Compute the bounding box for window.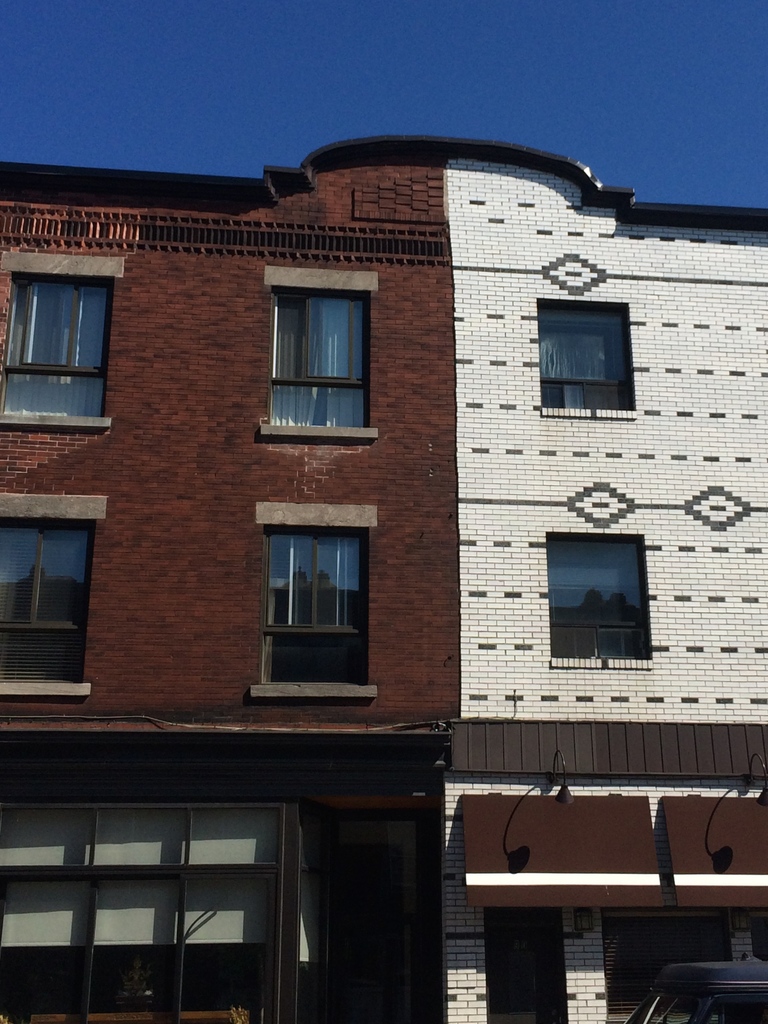
crop(532, 294, 637, 413).
